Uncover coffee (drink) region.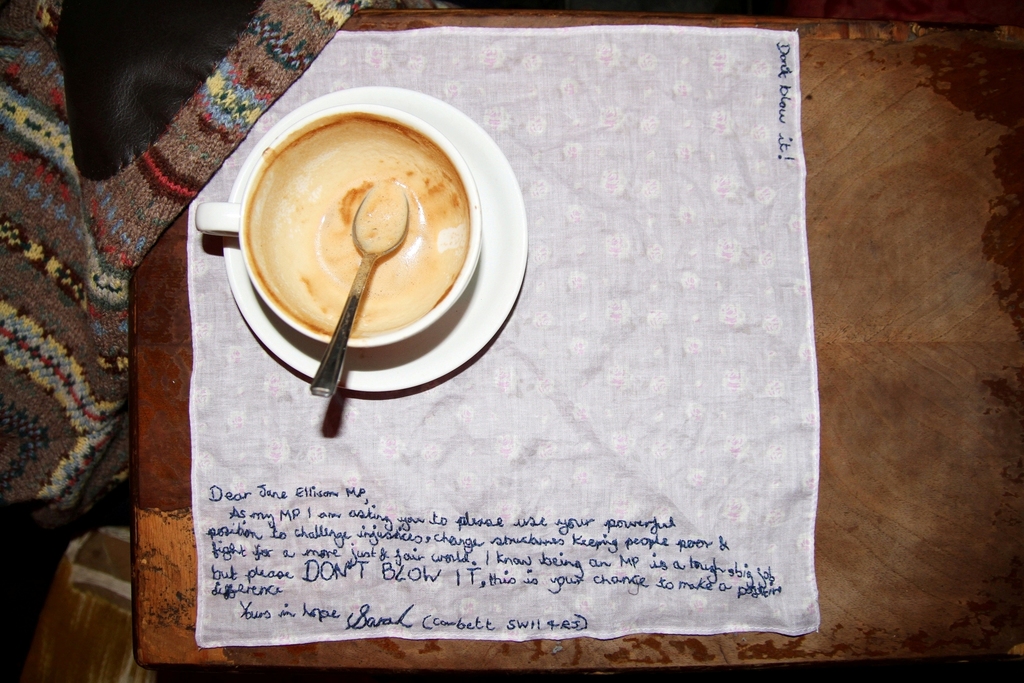
Uncovered: [x1=213, y1=95, x2=437, y2=359].
